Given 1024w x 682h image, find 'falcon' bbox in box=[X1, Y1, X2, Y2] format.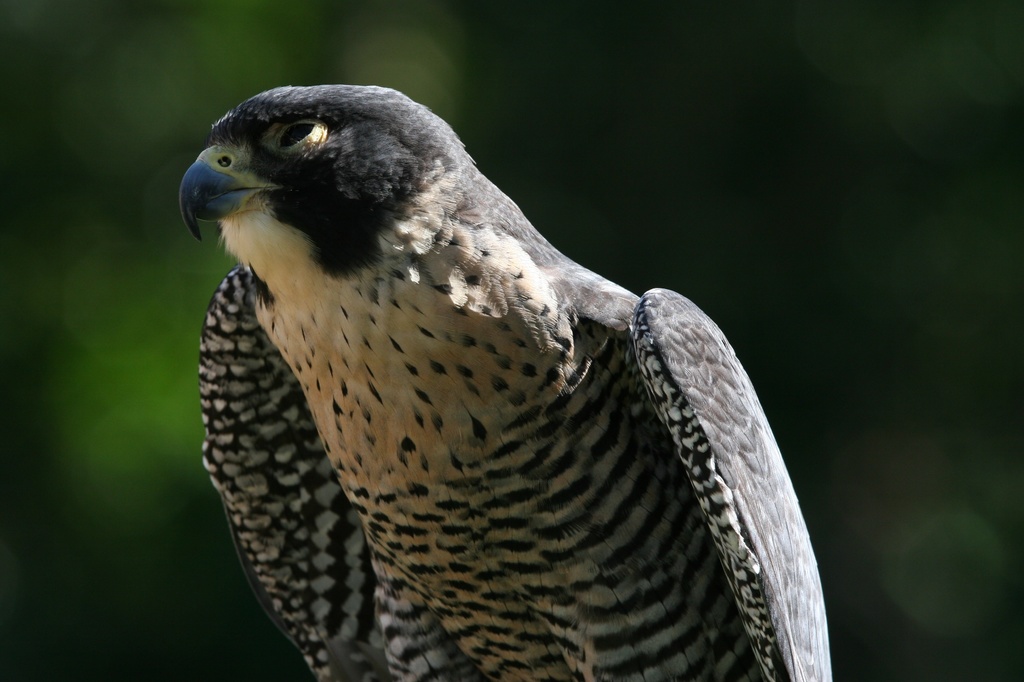
box=[179, 88, 830, 681].
